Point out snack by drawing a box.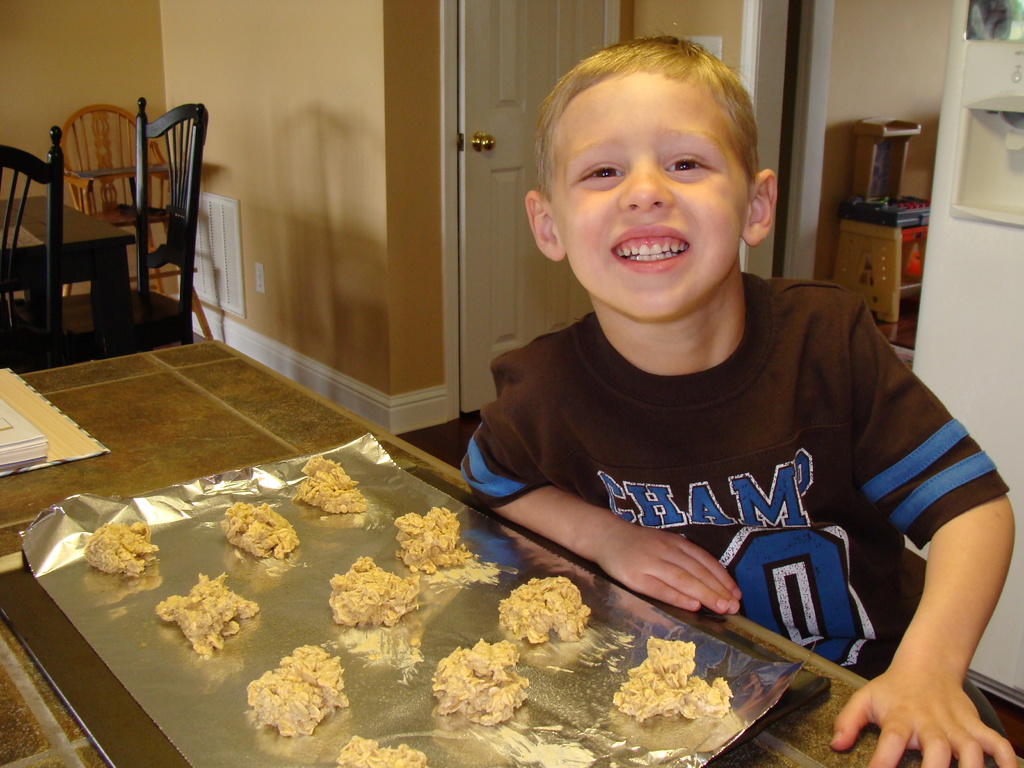
[x1=83, y1=525, x2=158, y2=575].
